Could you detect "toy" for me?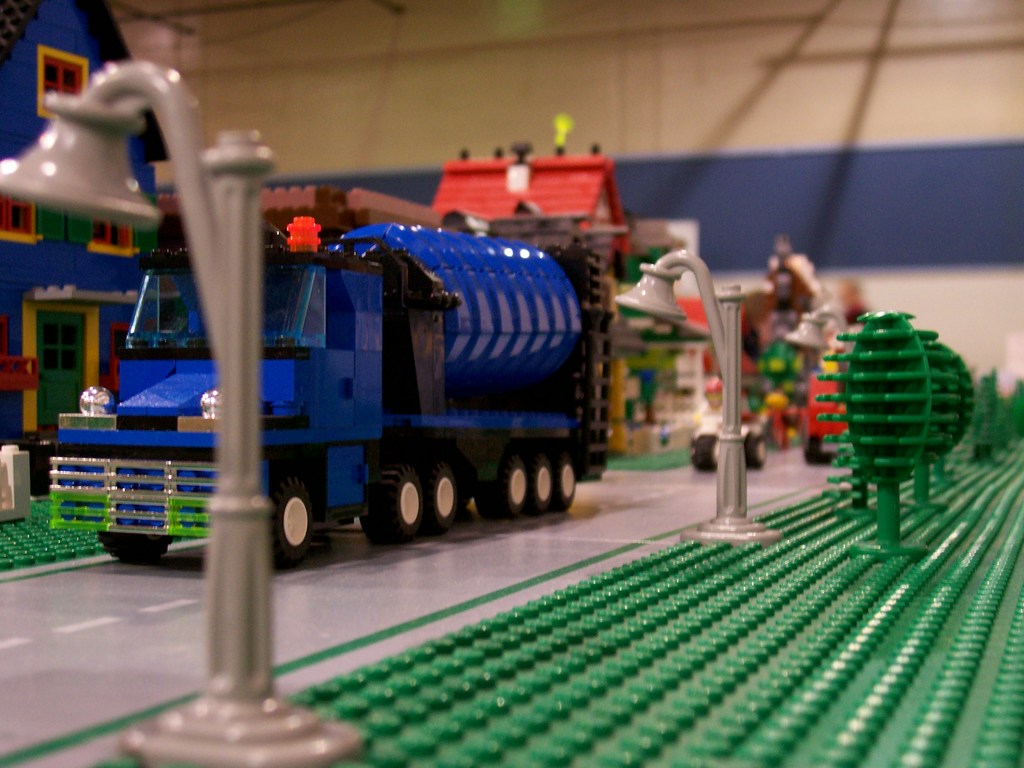
Detection result: crop(76, 179, 617, 561).
